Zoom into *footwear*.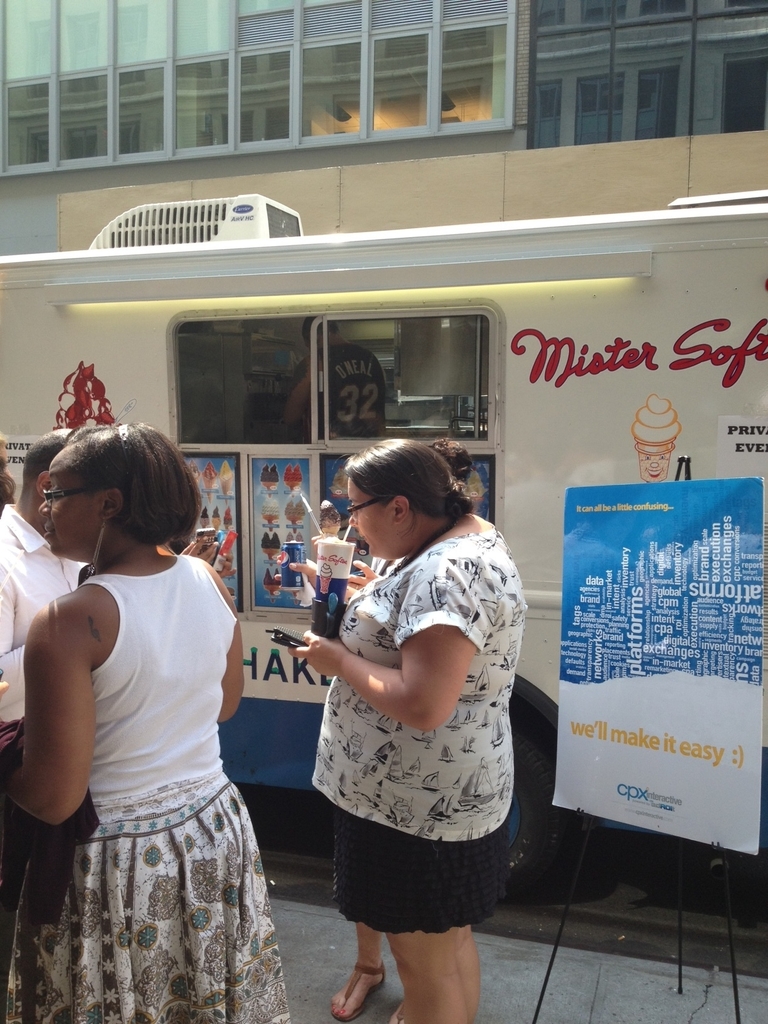
Zoom target: BBox(386, 999, 415, 1023).
